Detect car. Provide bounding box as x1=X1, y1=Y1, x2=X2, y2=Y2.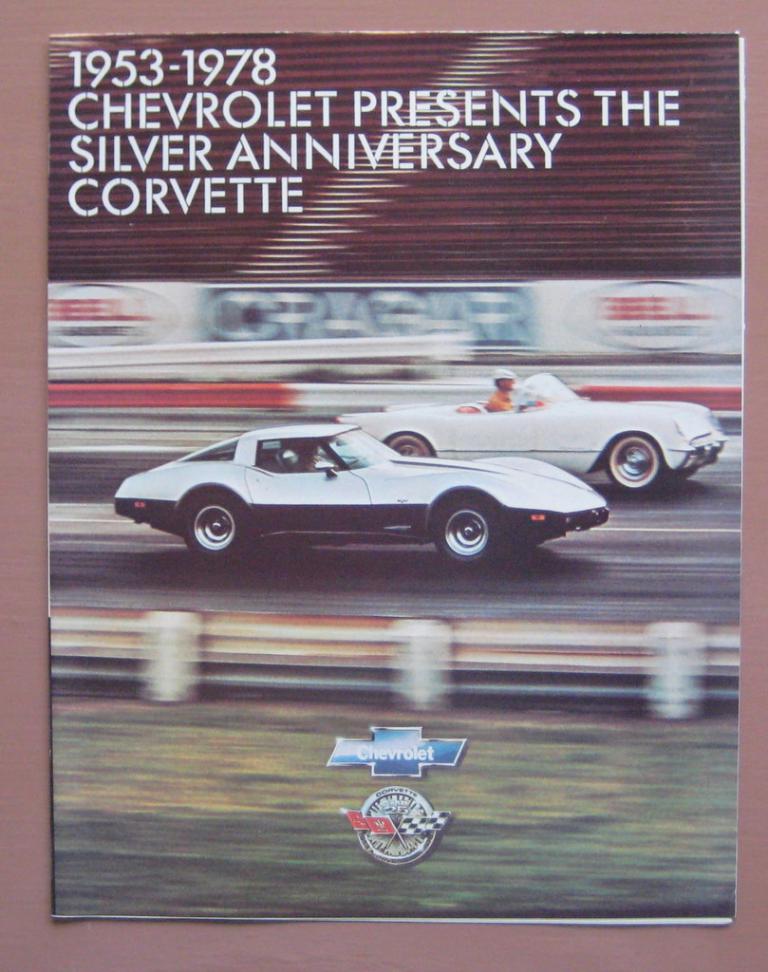
x1=124, y1=402, x2=585, y2=589.
